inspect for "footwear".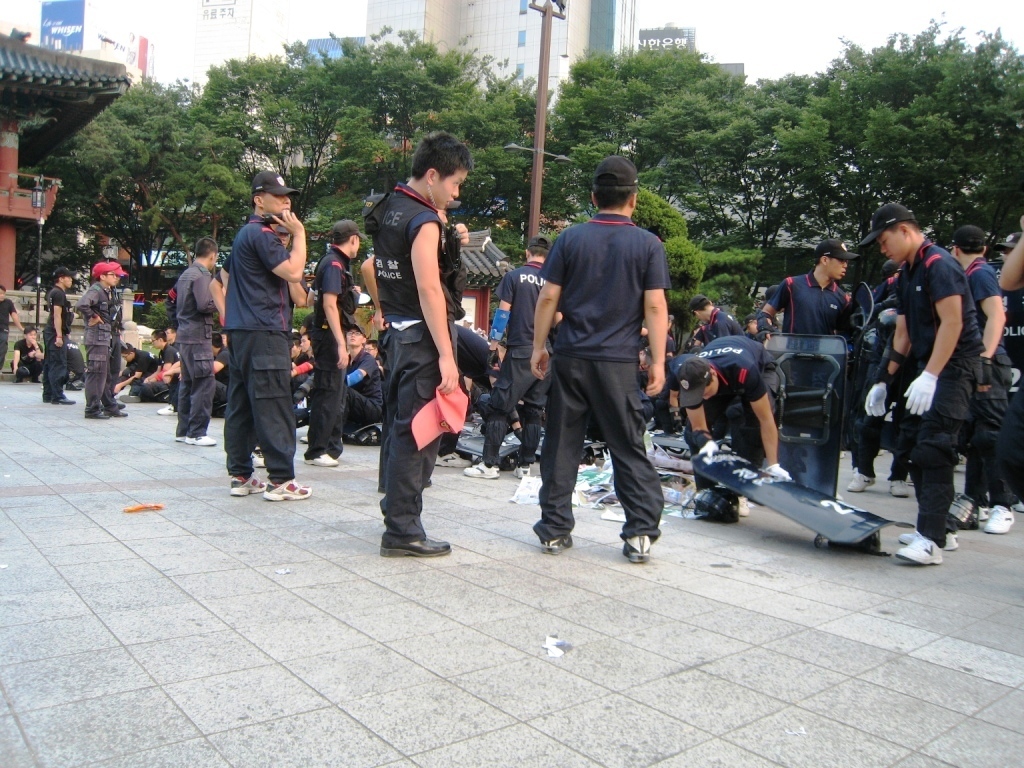
Inspection: [120, 392, 141, 405].
